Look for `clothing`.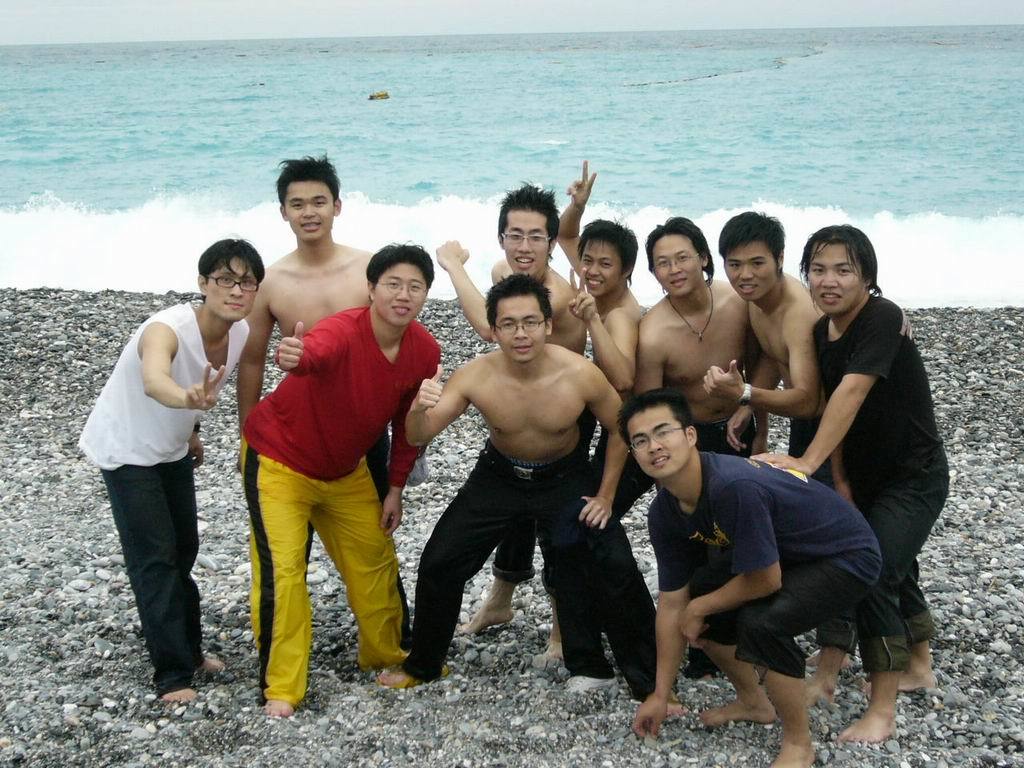
Found: 53 283 227 726.
